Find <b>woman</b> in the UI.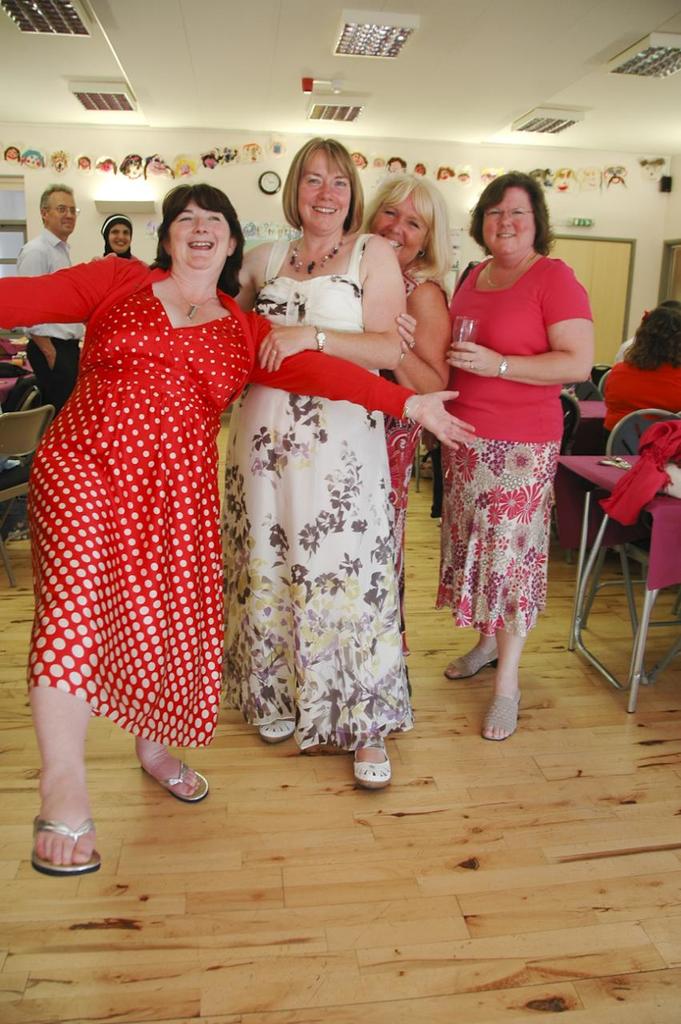
UI element at [left=94, top=211, right=142, bottom=259].
